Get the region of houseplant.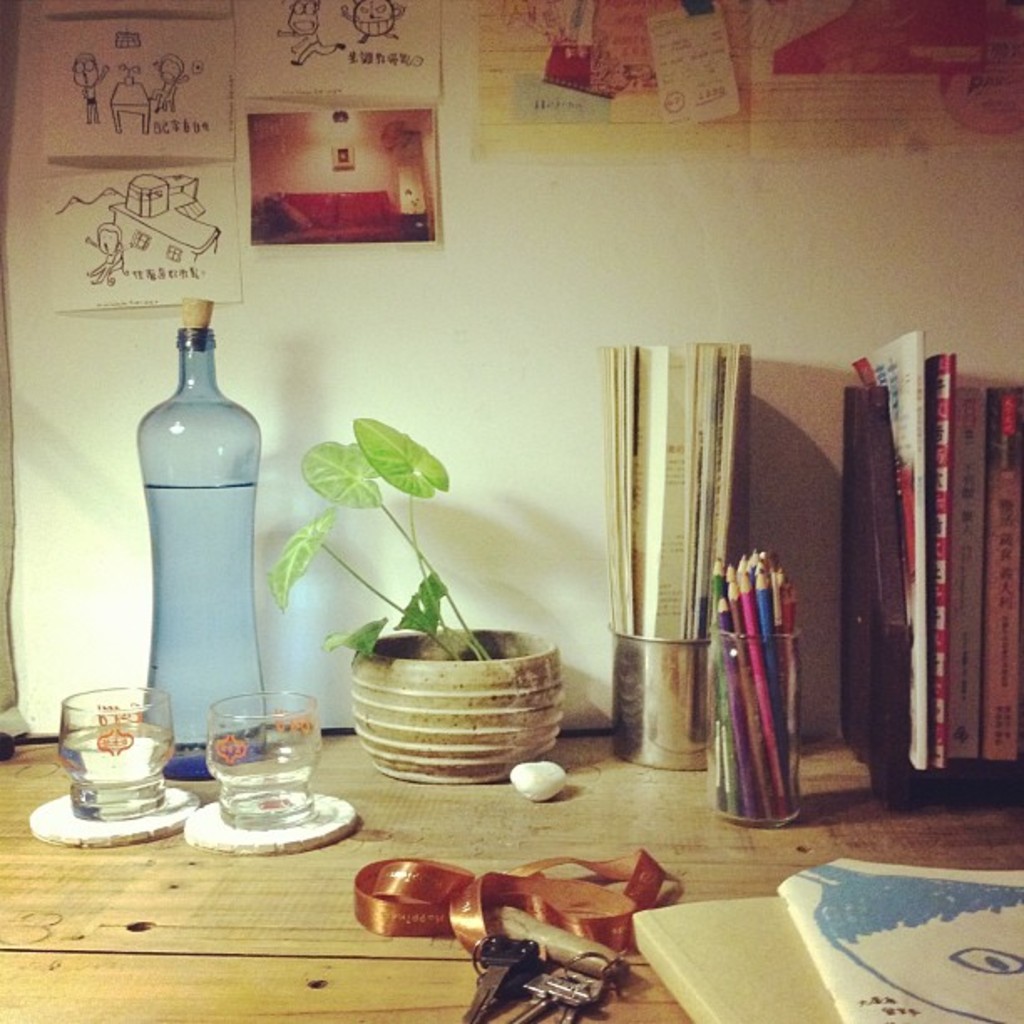
[left=268, top=407, right=566, bottom=788].
